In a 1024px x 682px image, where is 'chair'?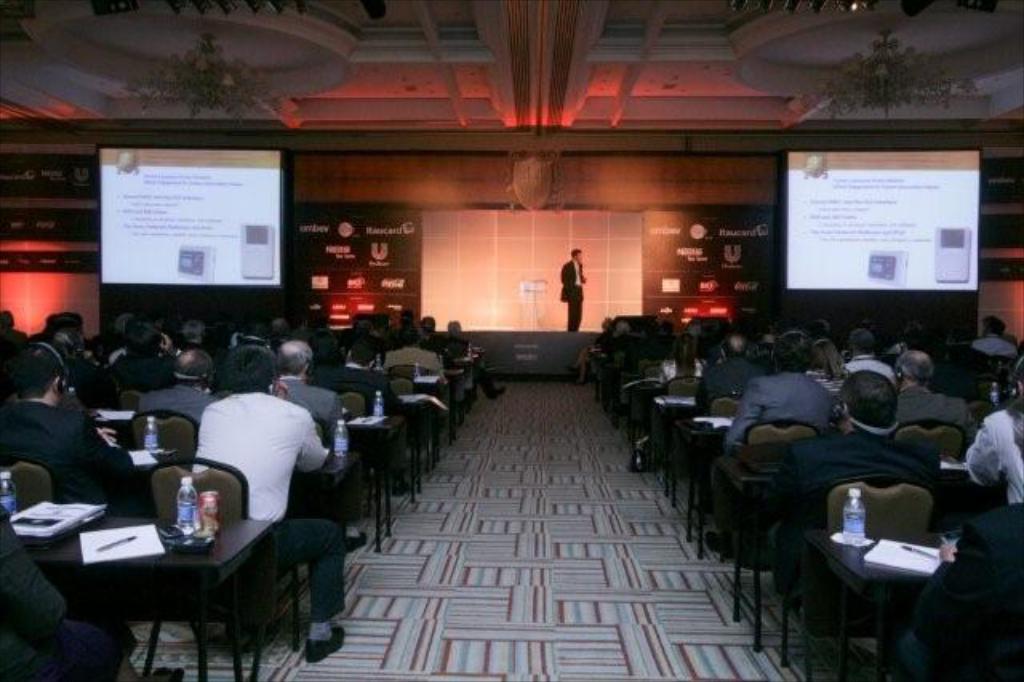
select_region(440, 336, 480, 408).
